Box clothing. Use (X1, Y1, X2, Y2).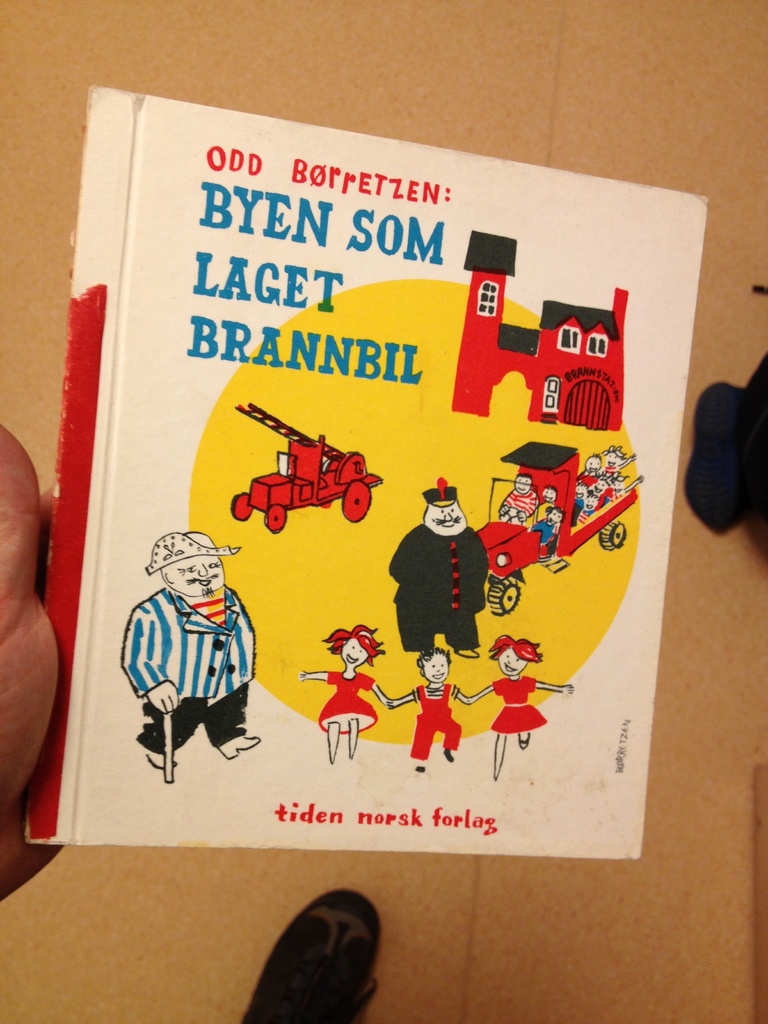
(582, 508, 598, 520).
